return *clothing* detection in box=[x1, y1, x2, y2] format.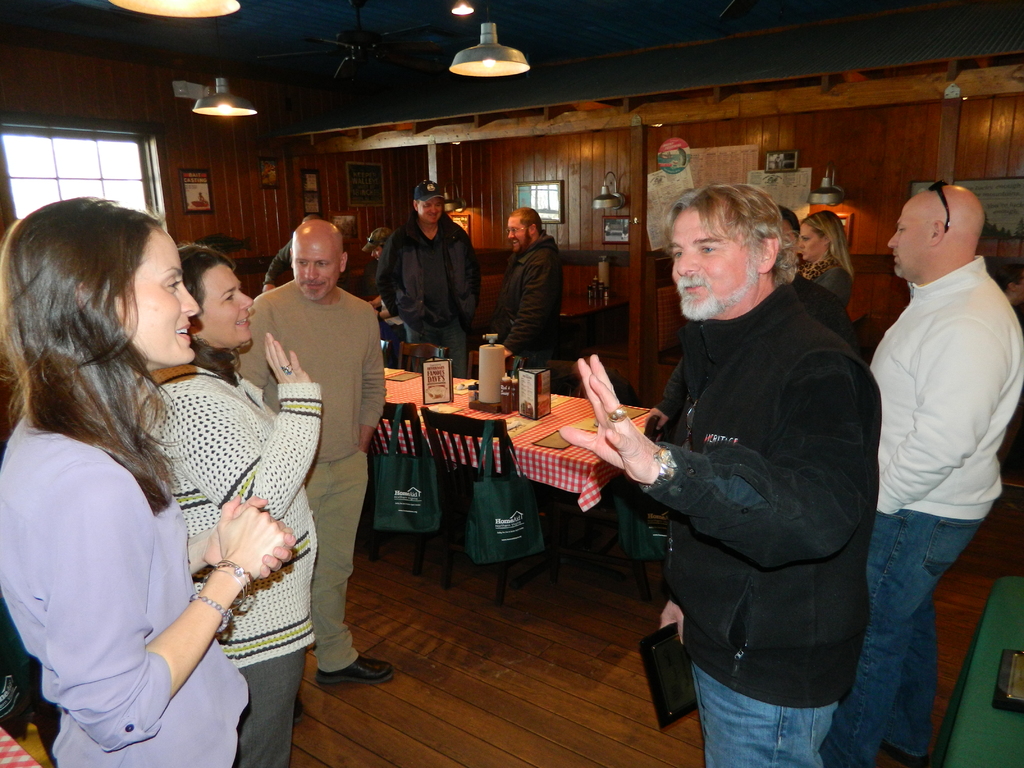
box=[858, 504, 978, 767].
